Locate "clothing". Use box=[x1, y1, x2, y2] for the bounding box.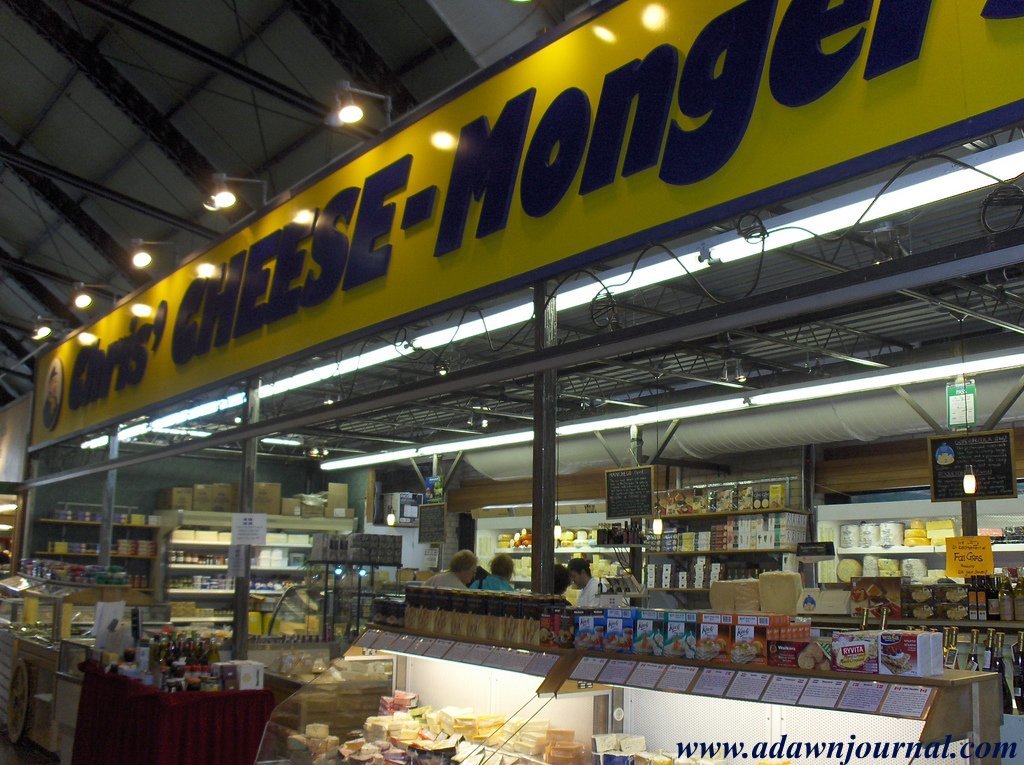
box=[421, 571, 469, 589].
